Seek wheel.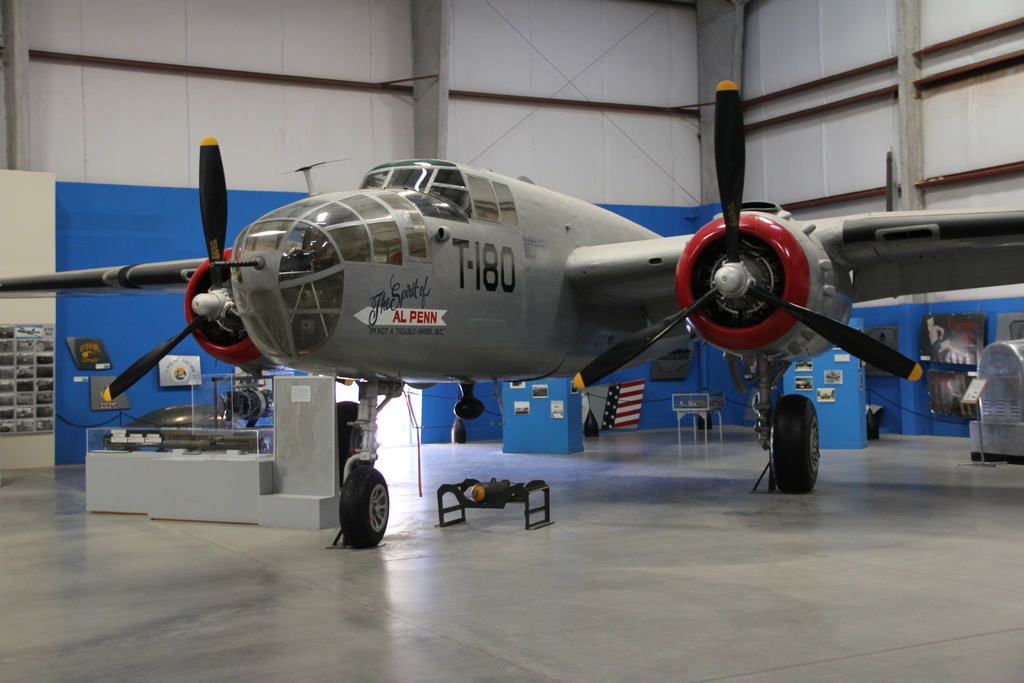
bbox=[328, 461, 392, 553].
